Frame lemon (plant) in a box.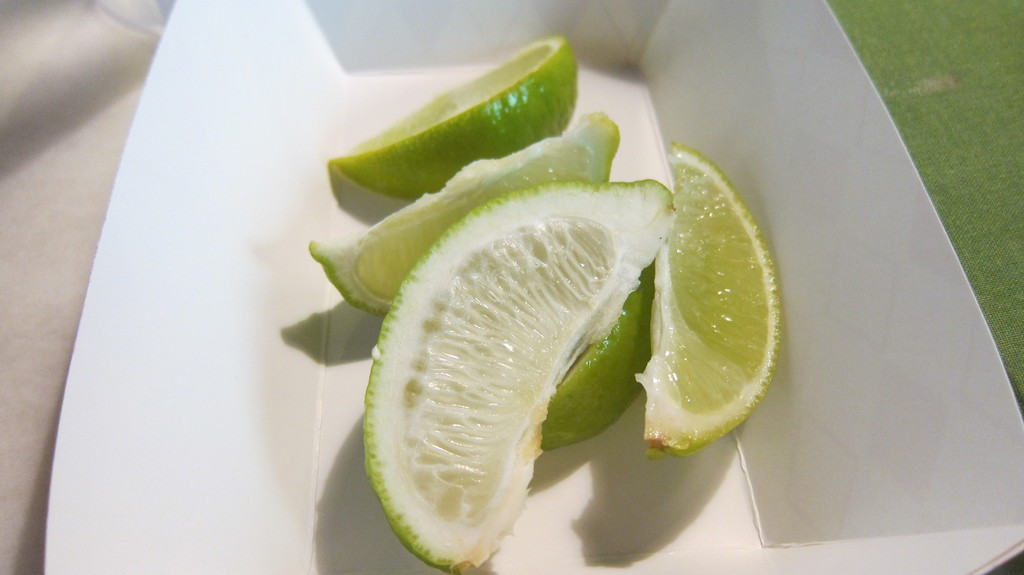
select_region(313, 117, 612, 314).
